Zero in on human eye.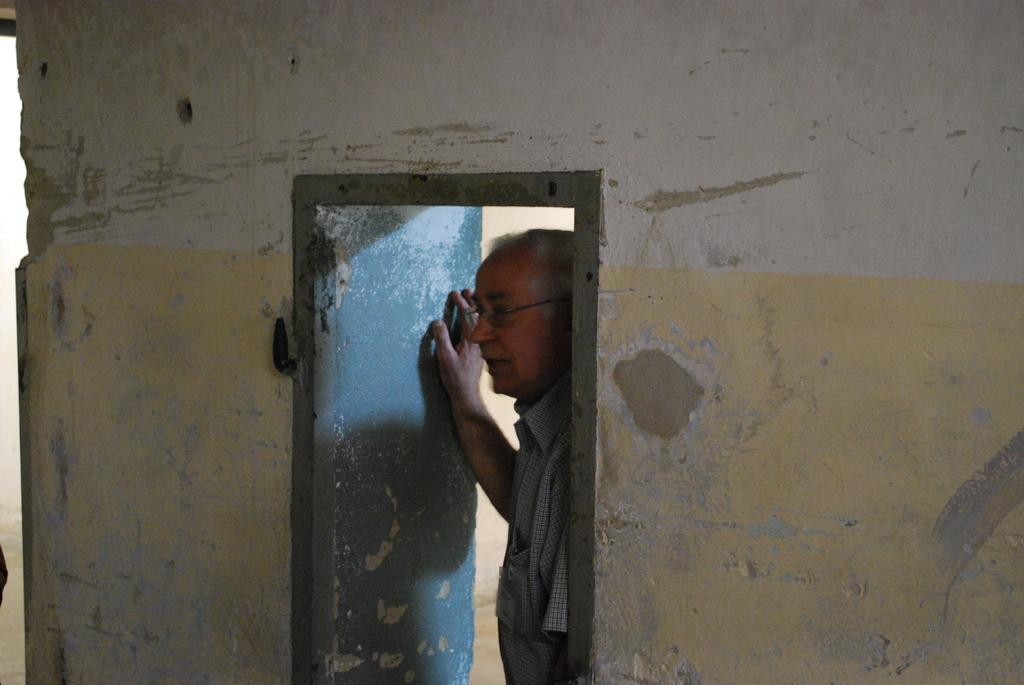
Zeroed in: [492,303,513,321].
